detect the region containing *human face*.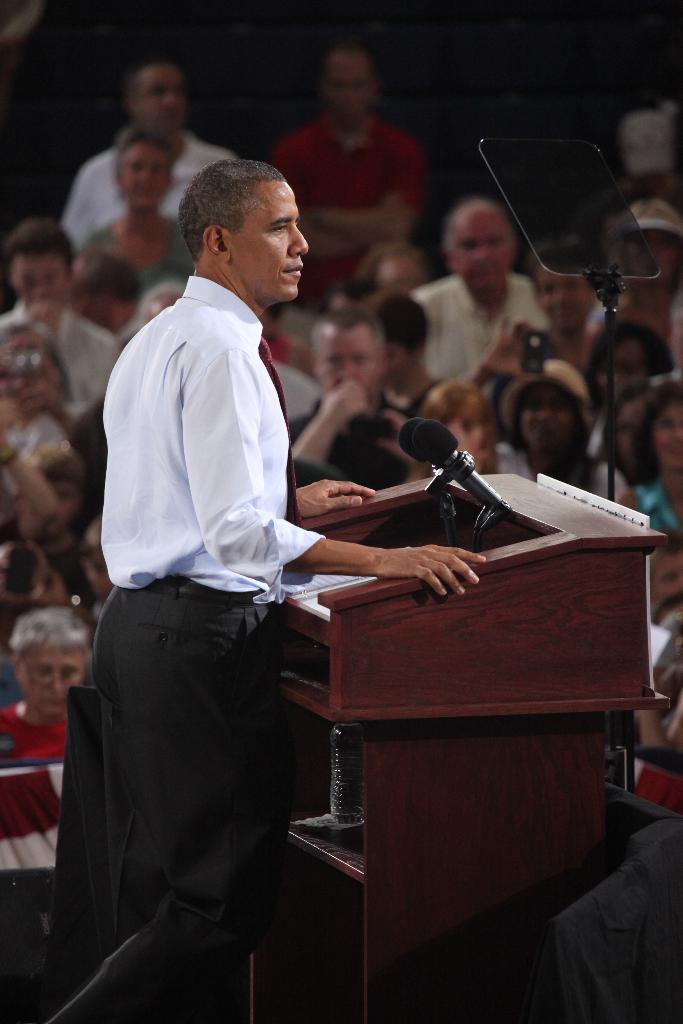
bbox(322, 50, 377, 115).
